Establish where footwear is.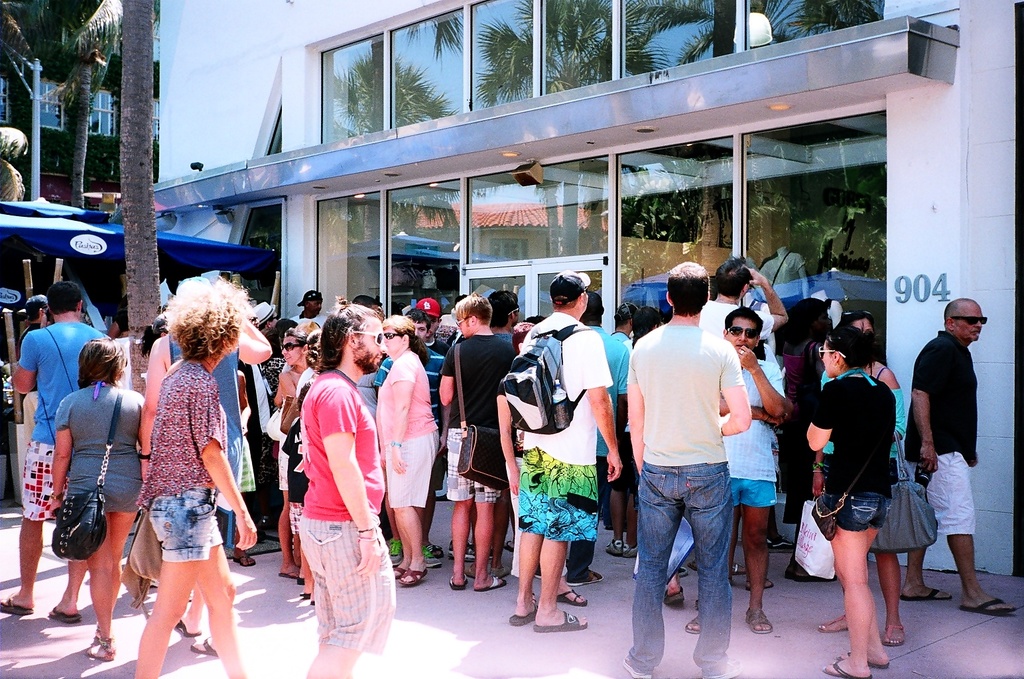
Established at select_region(744, 576, 775, 590).
